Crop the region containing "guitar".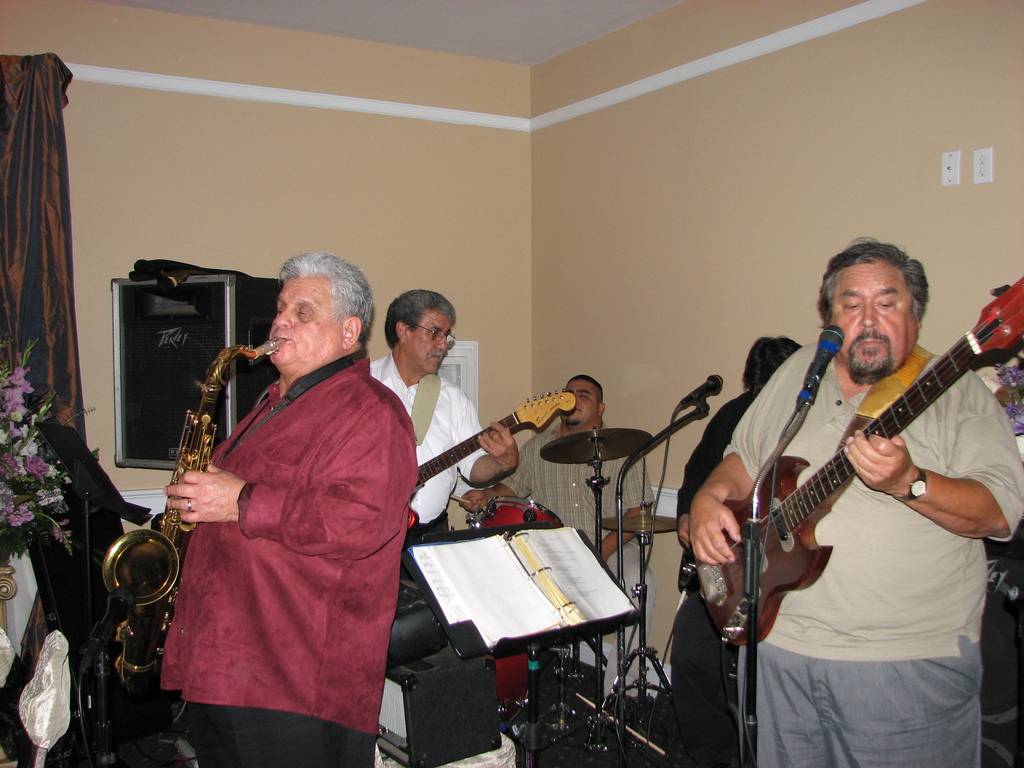
Crop region: 404/387/580/531.
